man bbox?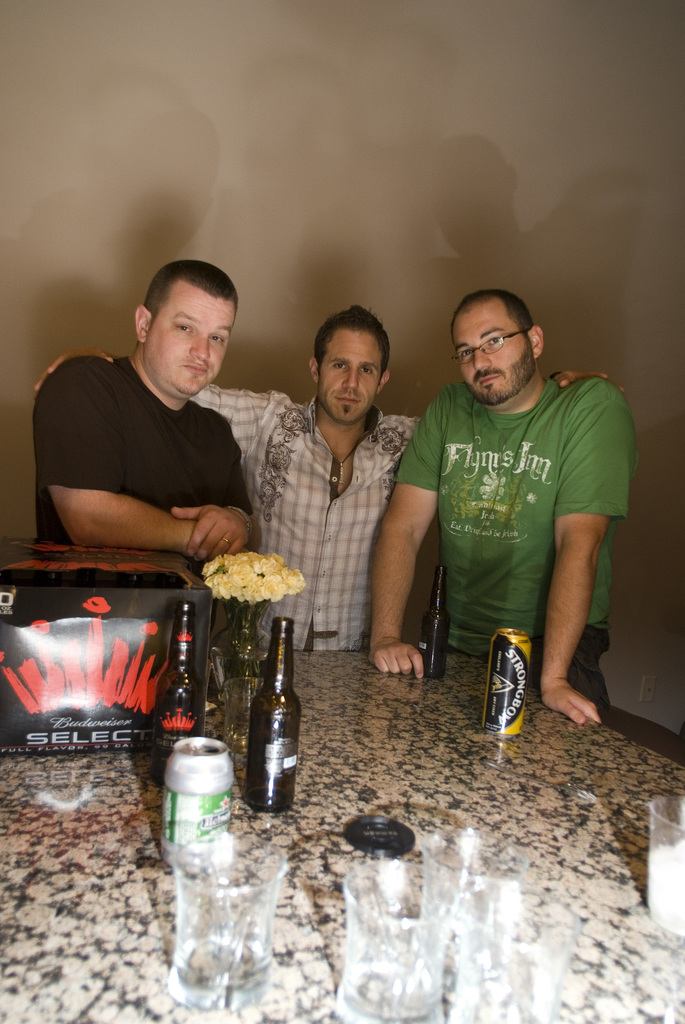
left=35, top=305, right=626, bottom=650
